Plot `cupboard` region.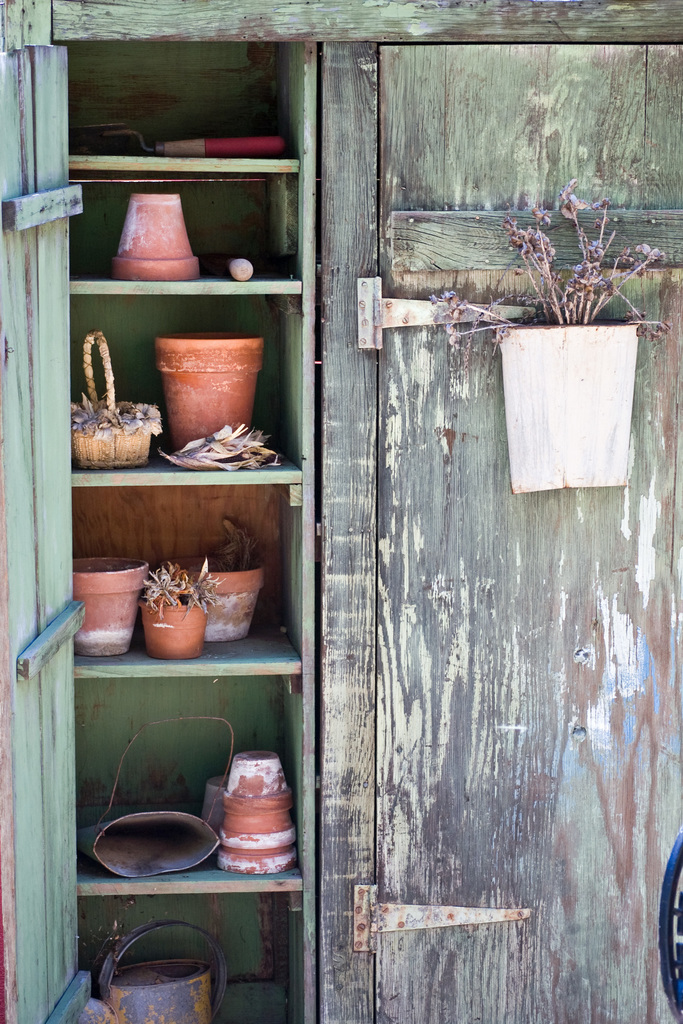
Plotted at locate(0, 0, 682, 1023).
